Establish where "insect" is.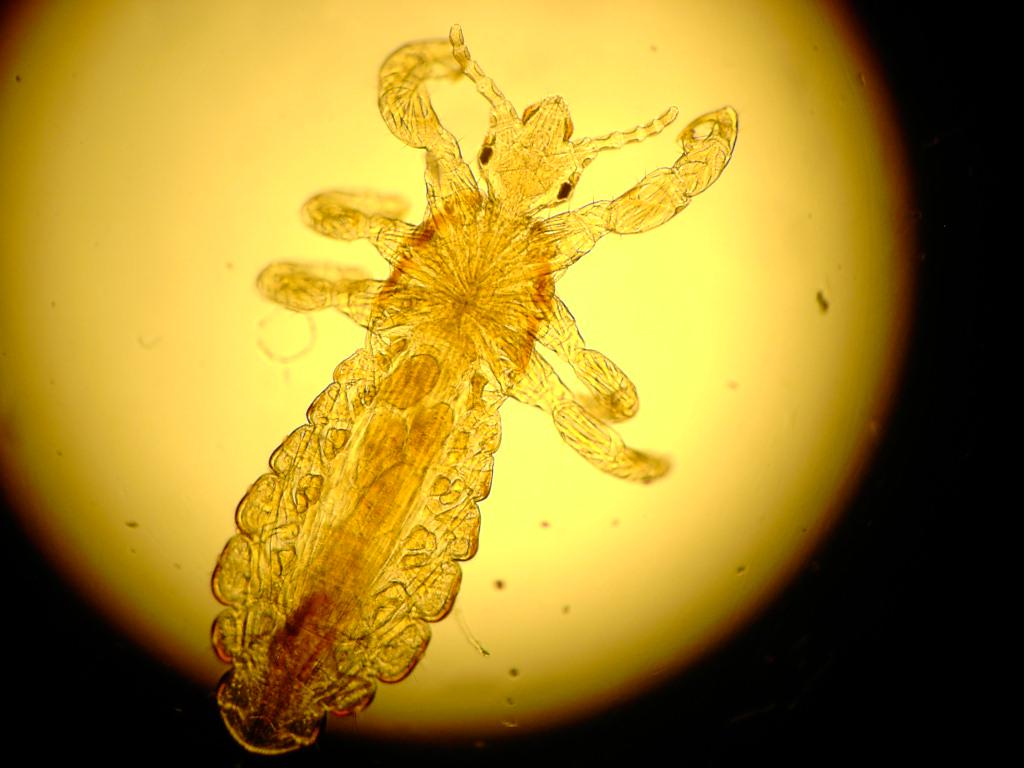
Established at x1=211, y1=24, x2=735, y2=756.
